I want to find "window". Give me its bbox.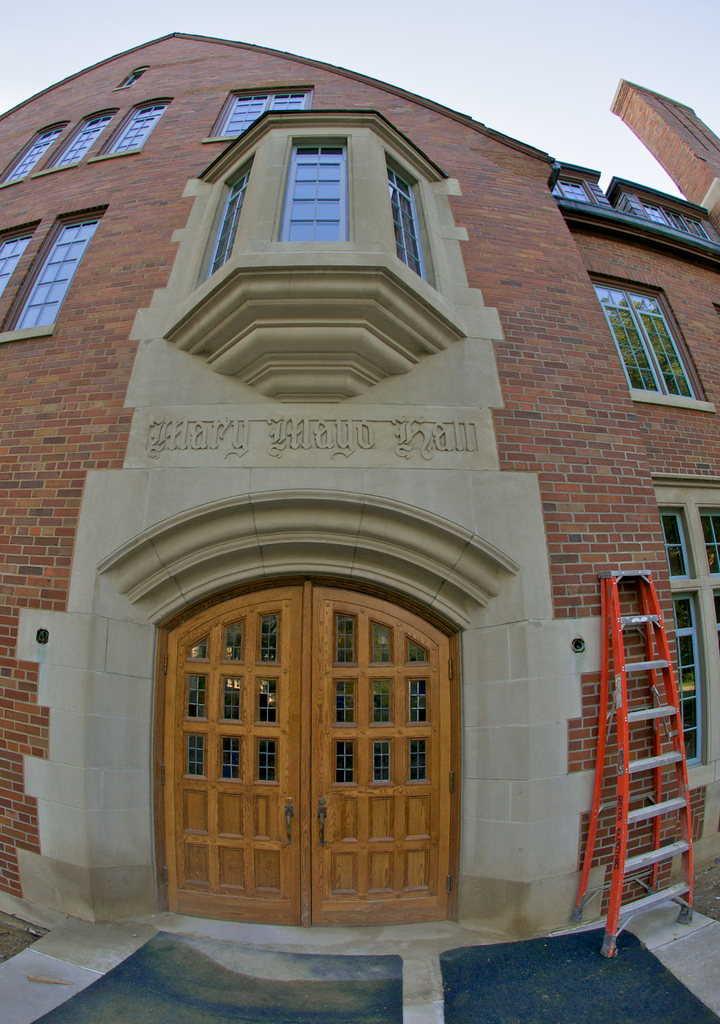
<box>6,127,63,189</box>.
